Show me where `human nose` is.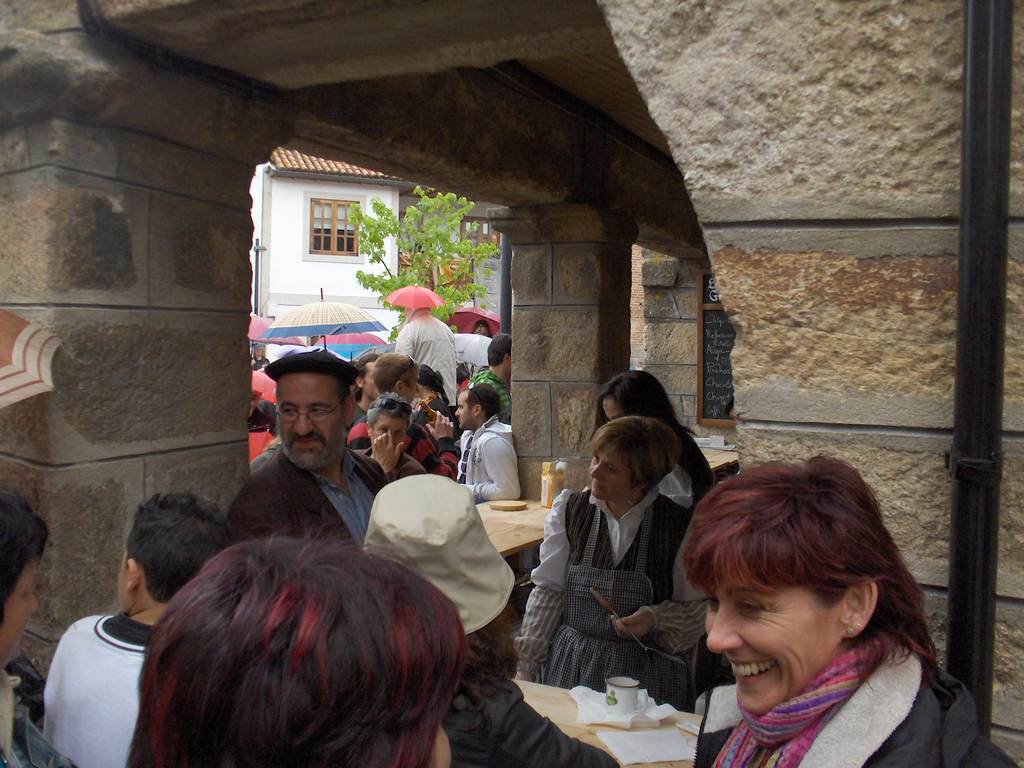
`human nose` is at [589, 462, 605, 481].
